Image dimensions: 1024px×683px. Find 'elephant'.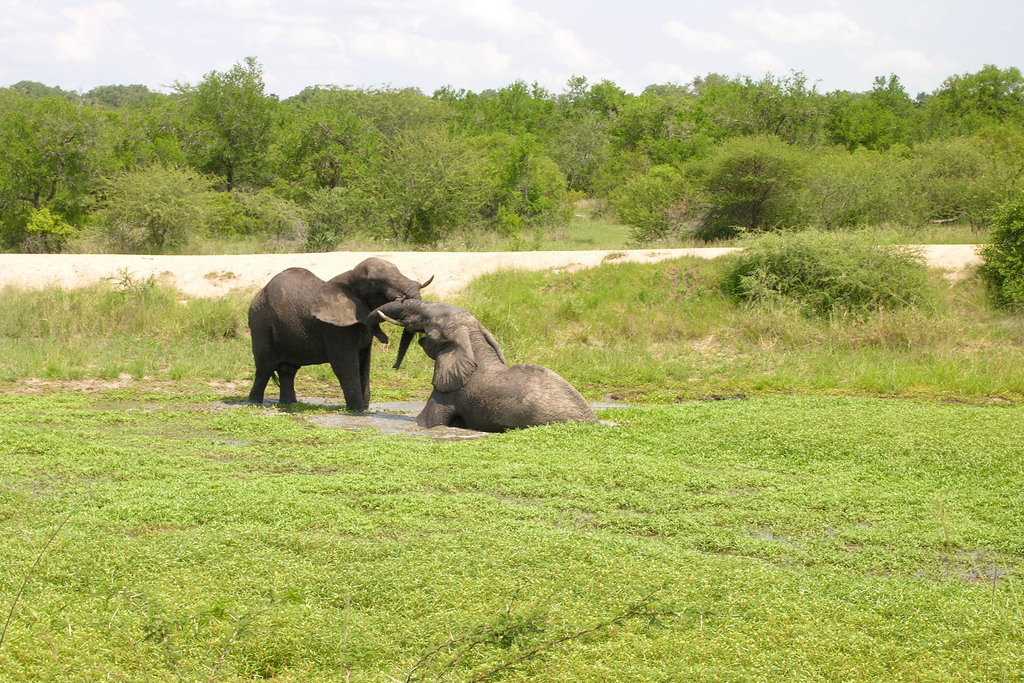
238/252/435/414.
